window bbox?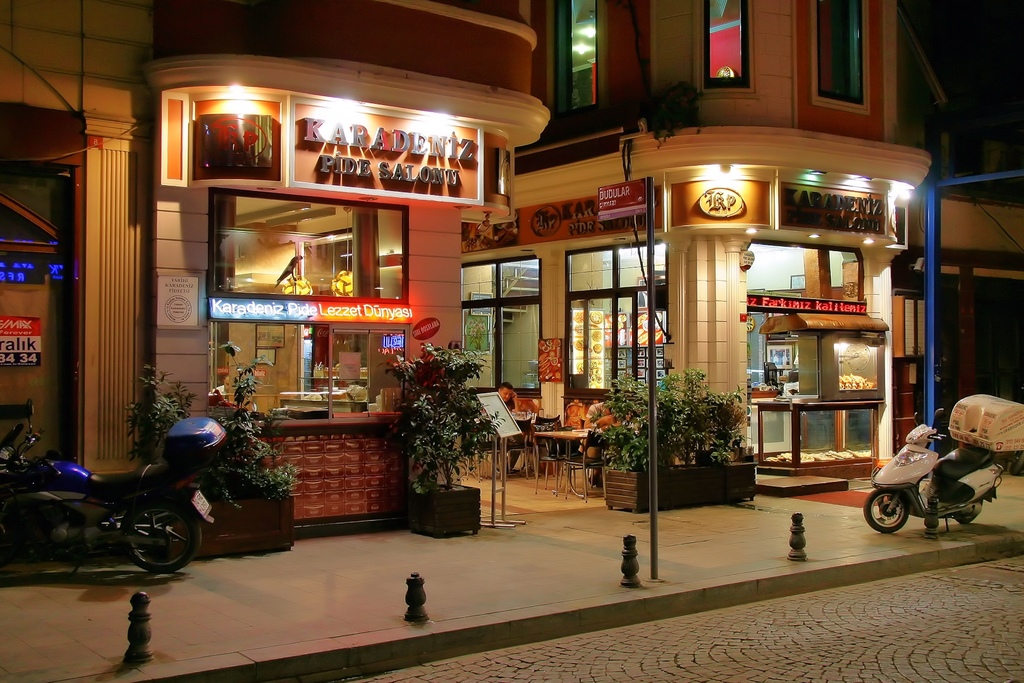
{"left": 814, "top": 0, "right": 870, "bottom": 106}
